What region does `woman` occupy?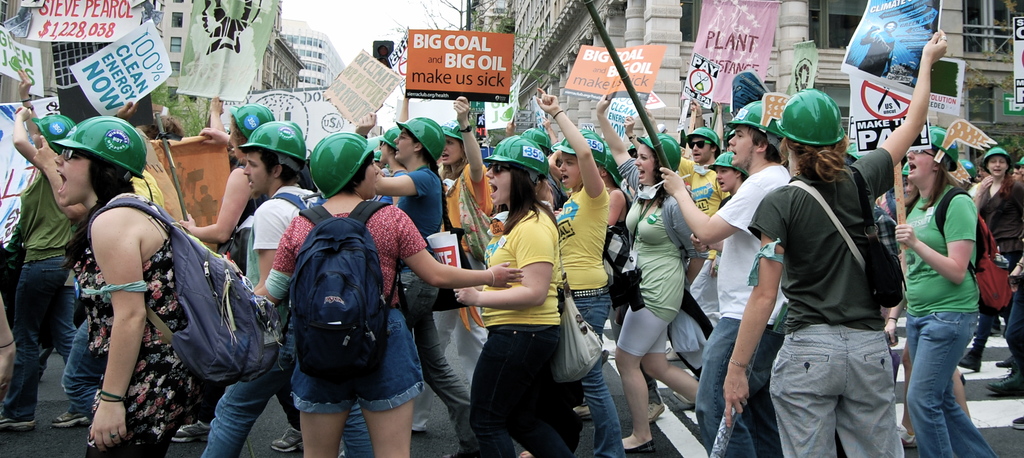
[x1=444, y1=157, x2=587, y2=456].
